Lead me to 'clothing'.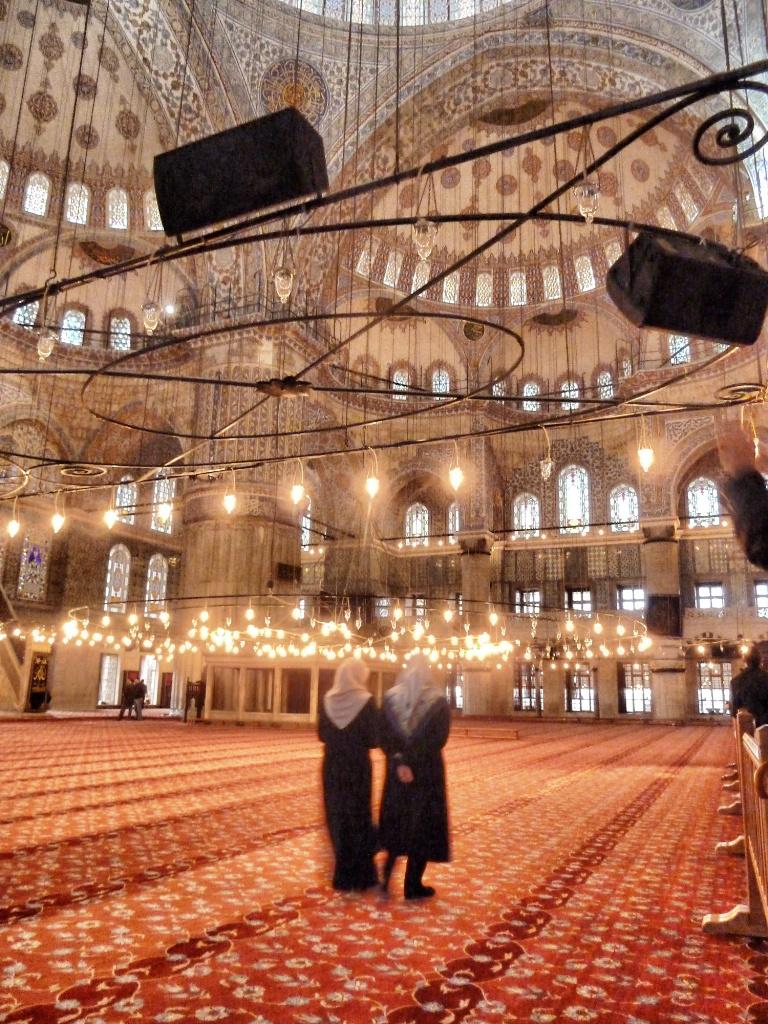
Lead to [left=317, top=655, right=400, bottom=887].
